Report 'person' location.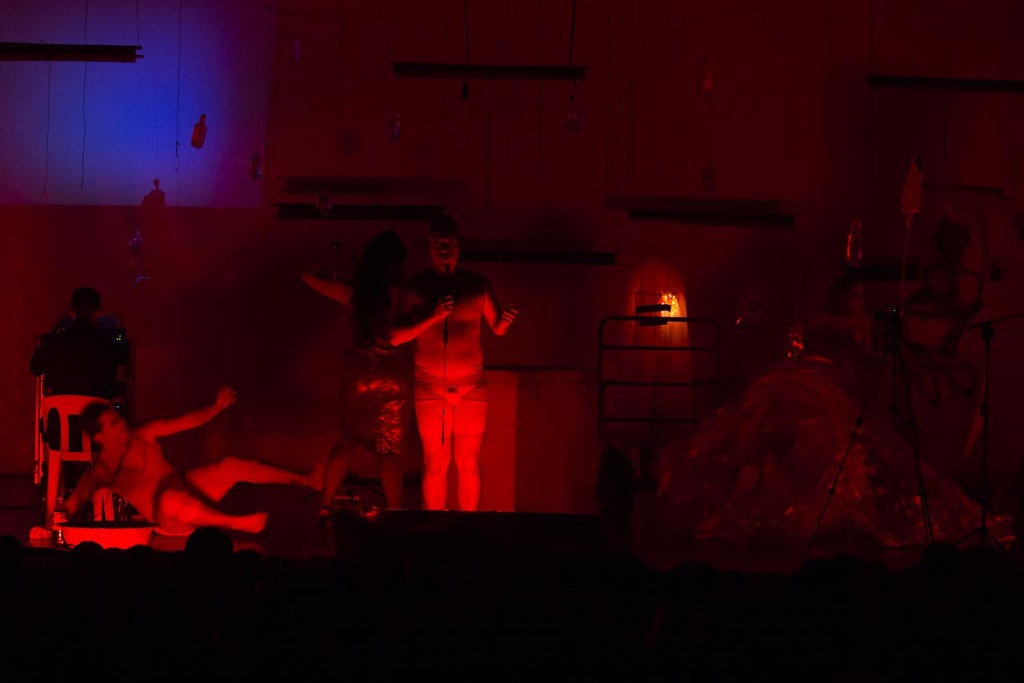
Report: rect(381, 223, 514, 513).
